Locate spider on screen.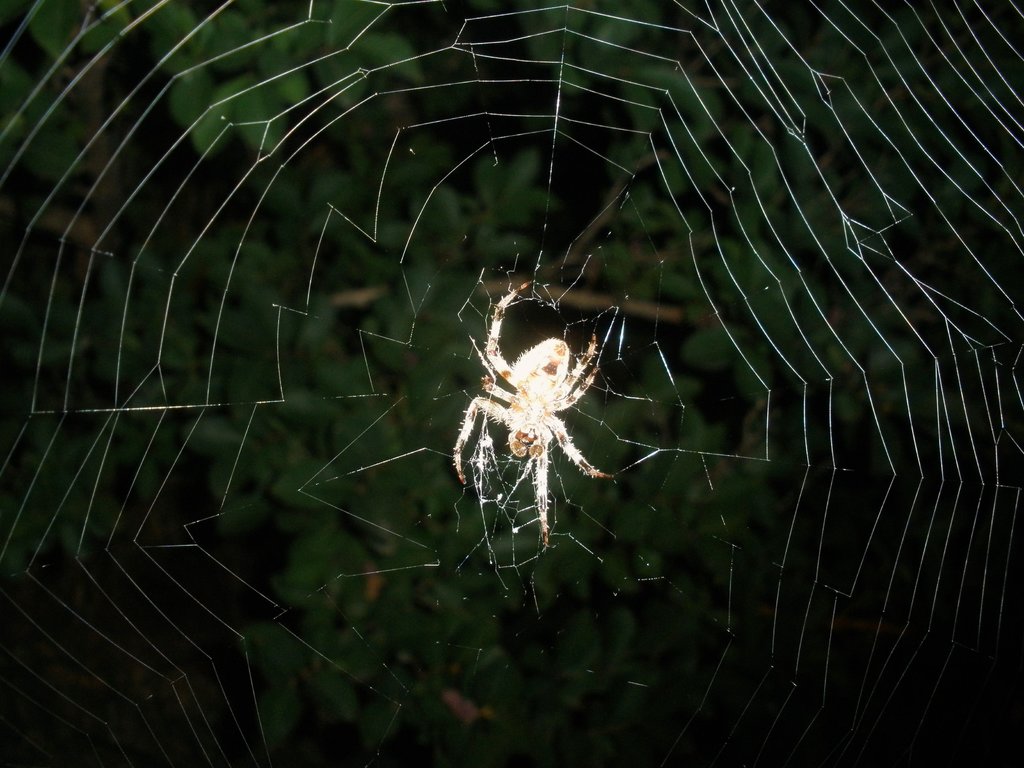
On screen at [448, 276, 613, 554].
